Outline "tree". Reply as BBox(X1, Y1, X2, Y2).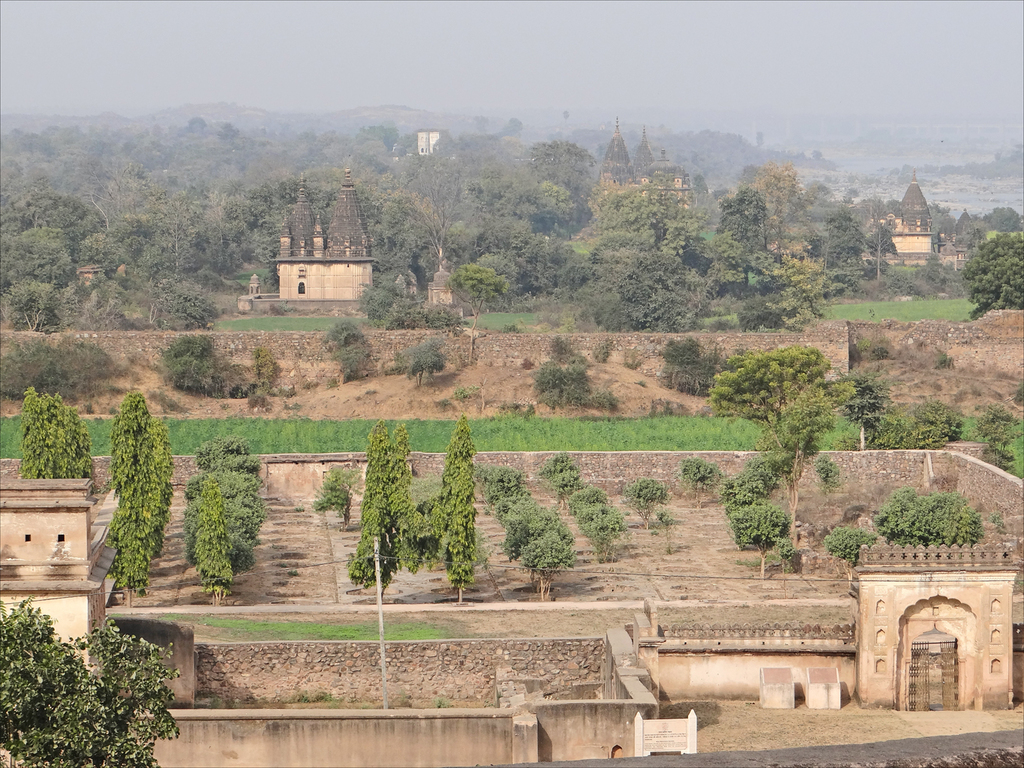
BBox(865, 479, 988, 547).
